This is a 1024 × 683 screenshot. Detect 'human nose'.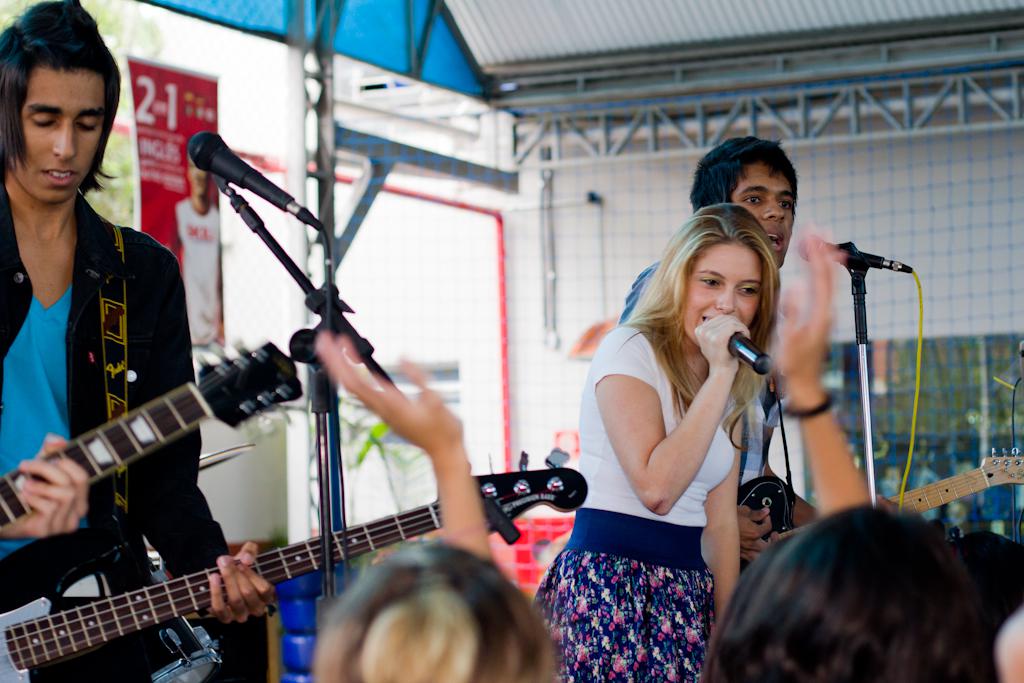
x1=764 y1=195 x2=784 y2=217.
